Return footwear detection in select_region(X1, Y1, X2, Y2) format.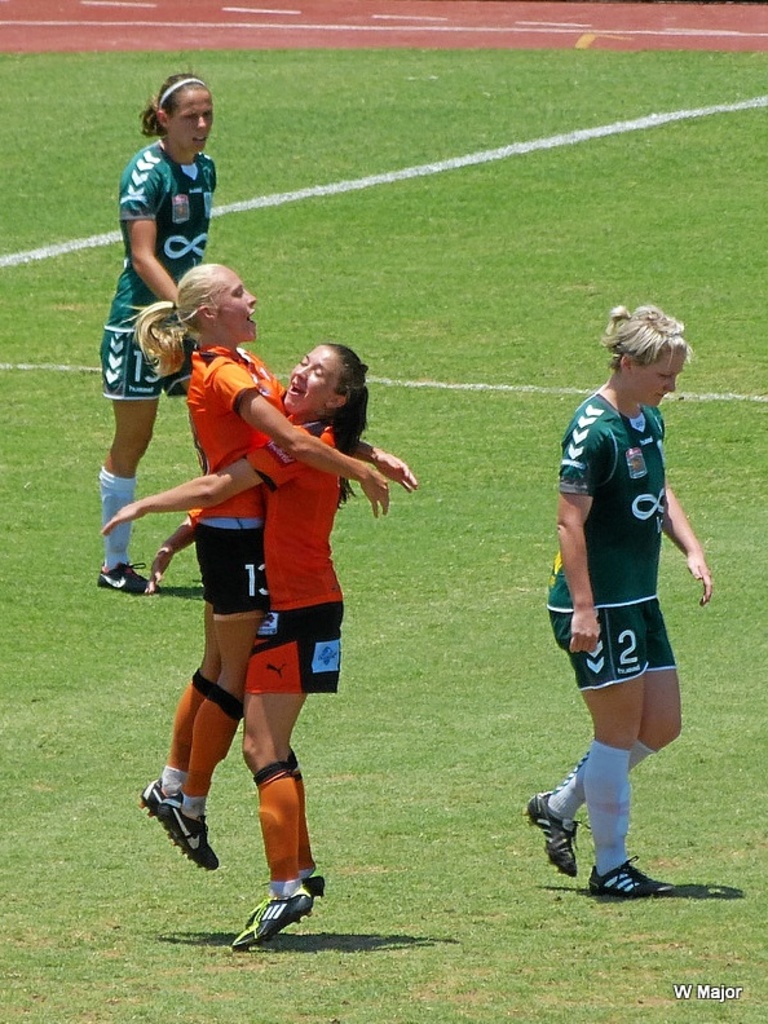
select_region(250, 869, 322, 923).
